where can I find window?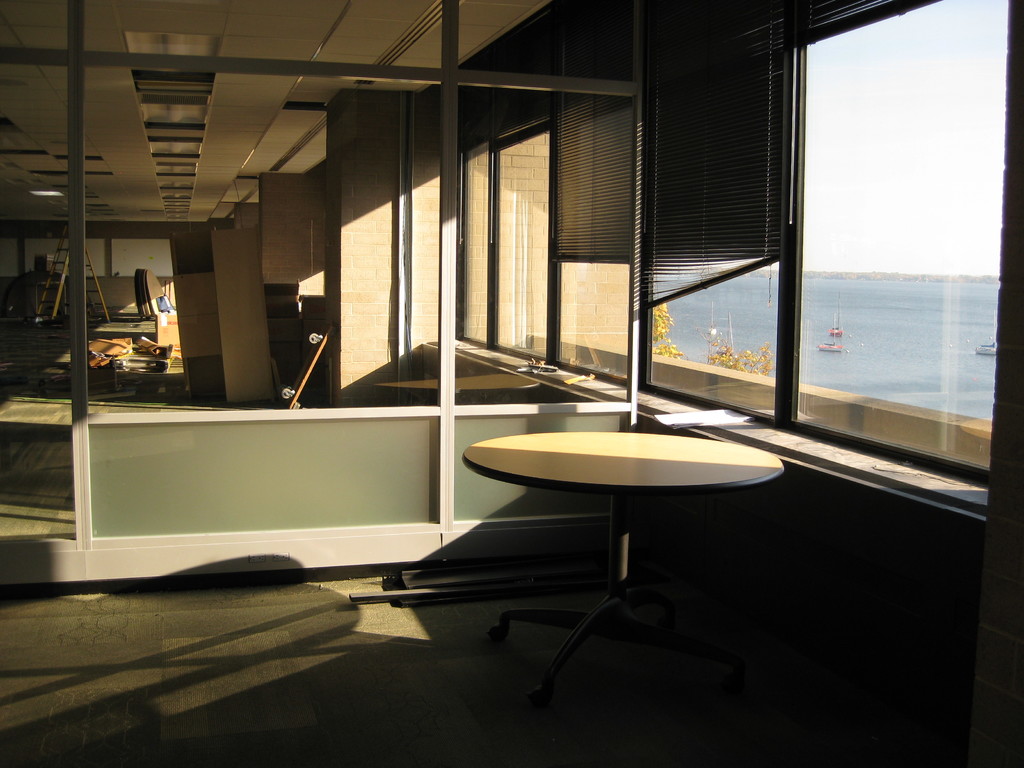
You can find it at (426,0,1023,519).
